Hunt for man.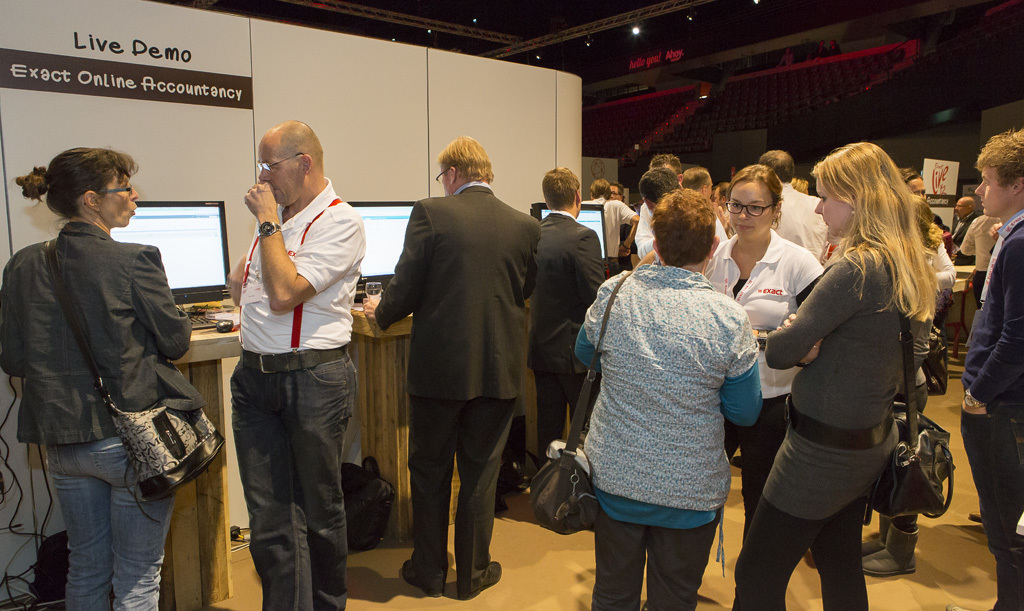
Hunted down at bbox=[647, 151, 688, 188].
